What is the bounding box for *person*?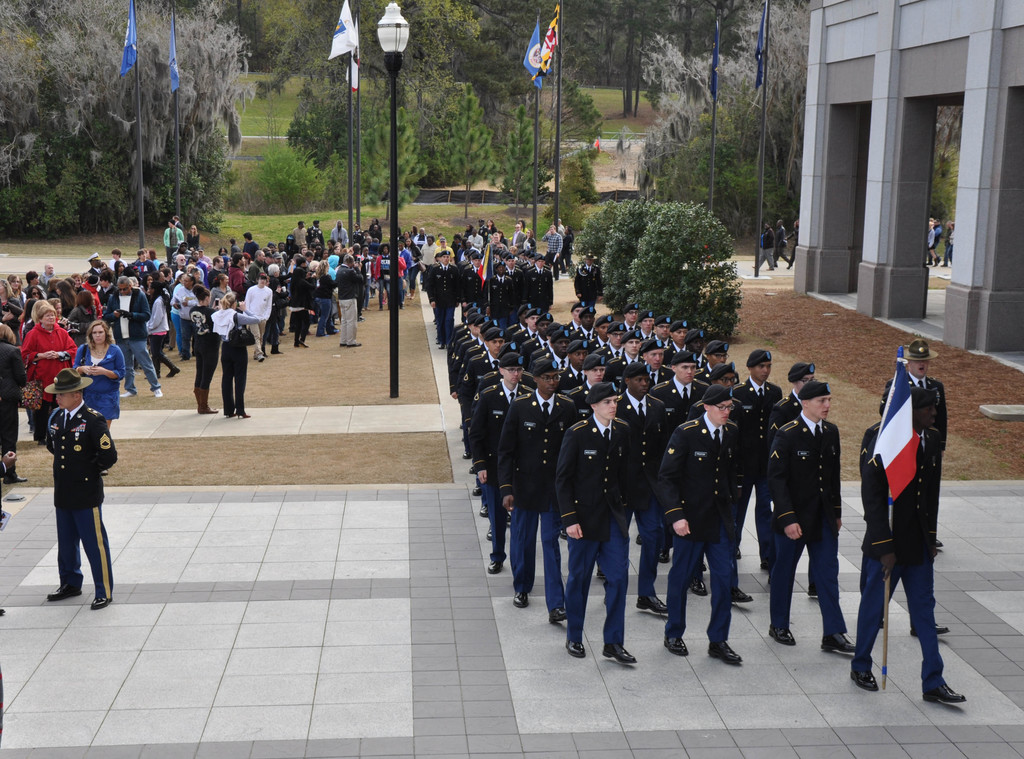
BBox(848, 390, 970, 708).
